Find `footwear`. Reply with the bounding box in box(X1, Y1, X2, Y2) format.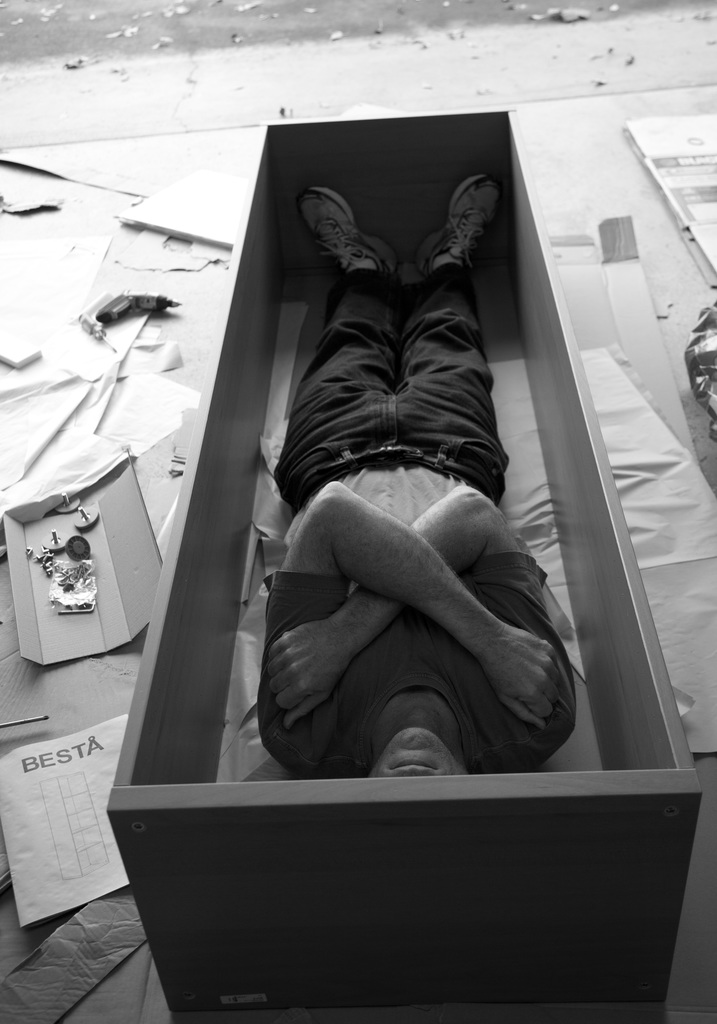
box(300, 182, 400, 280).
